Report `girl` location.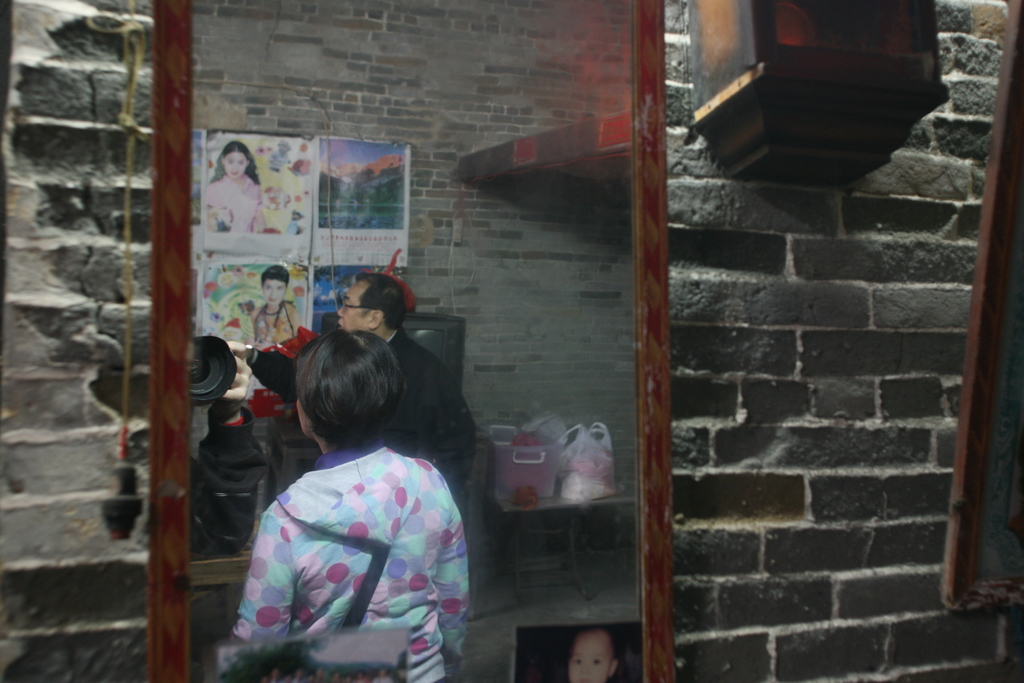
Report: <box>204,140,266,233</box>.
